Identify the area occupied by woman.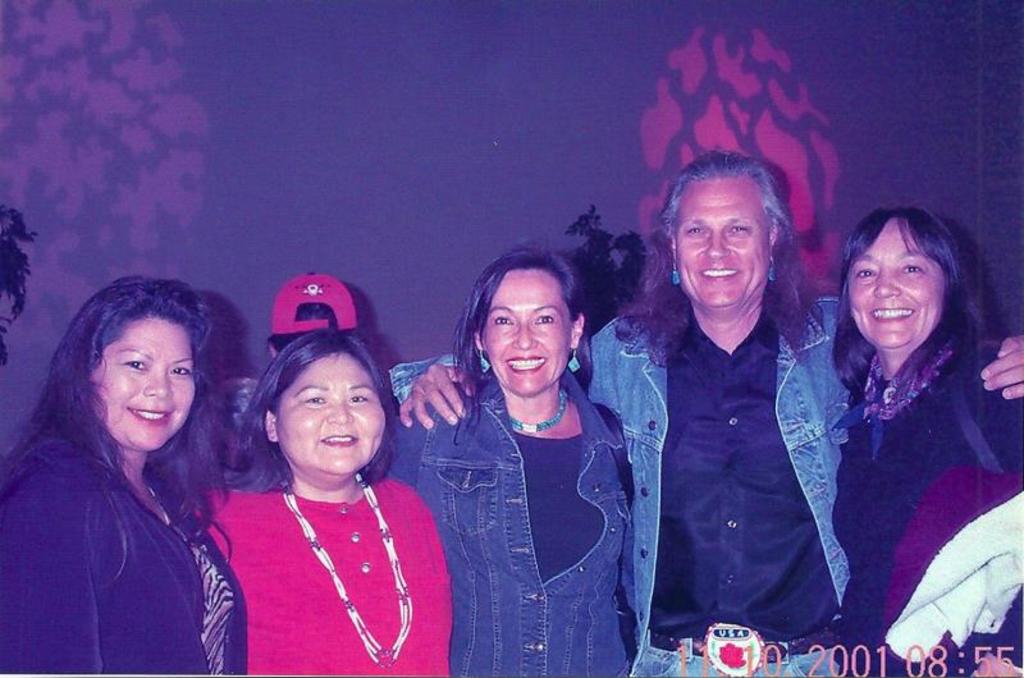
Area: box=[384, 242, 635, 677].
